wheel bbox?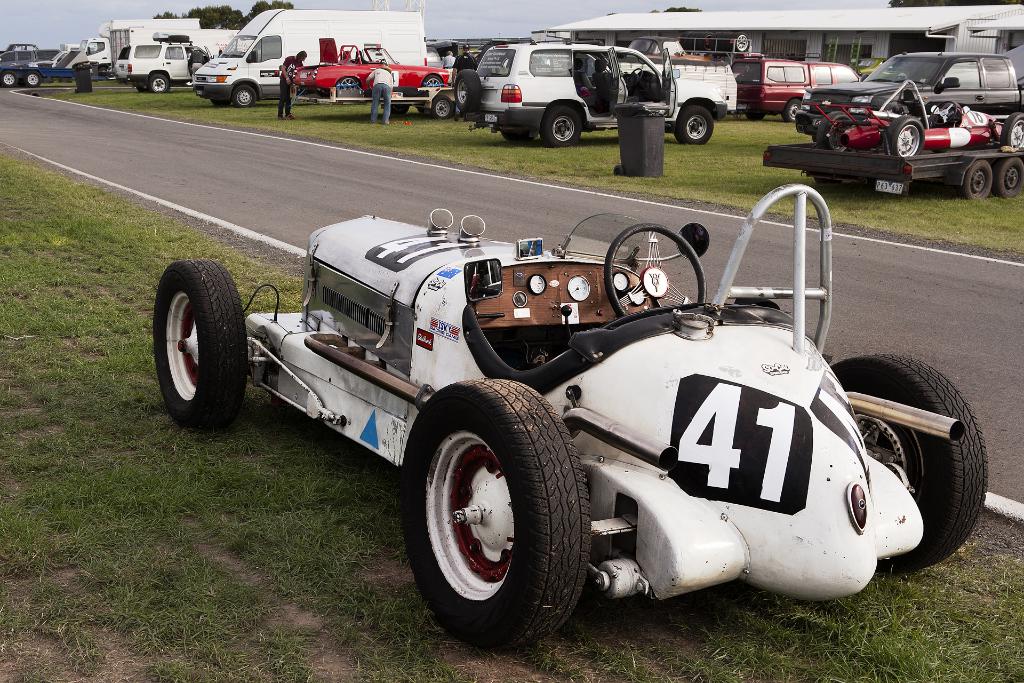
bbox=(432, 94, 452, 118)
